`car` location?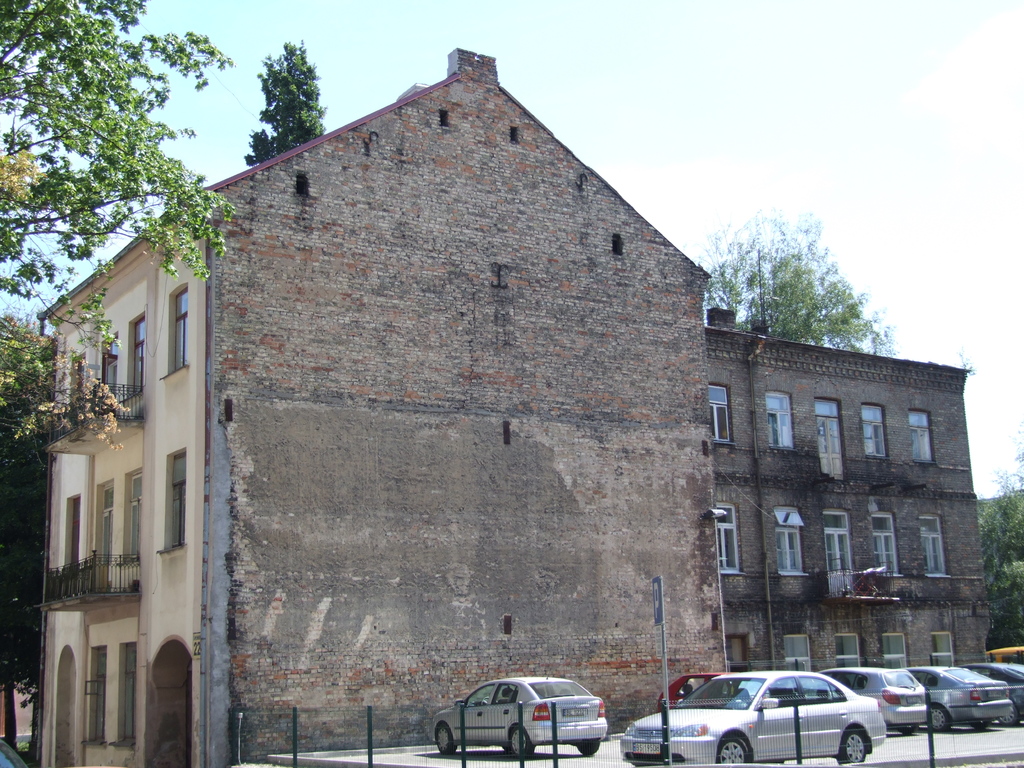
select_region(619, 668, 886, 766)
